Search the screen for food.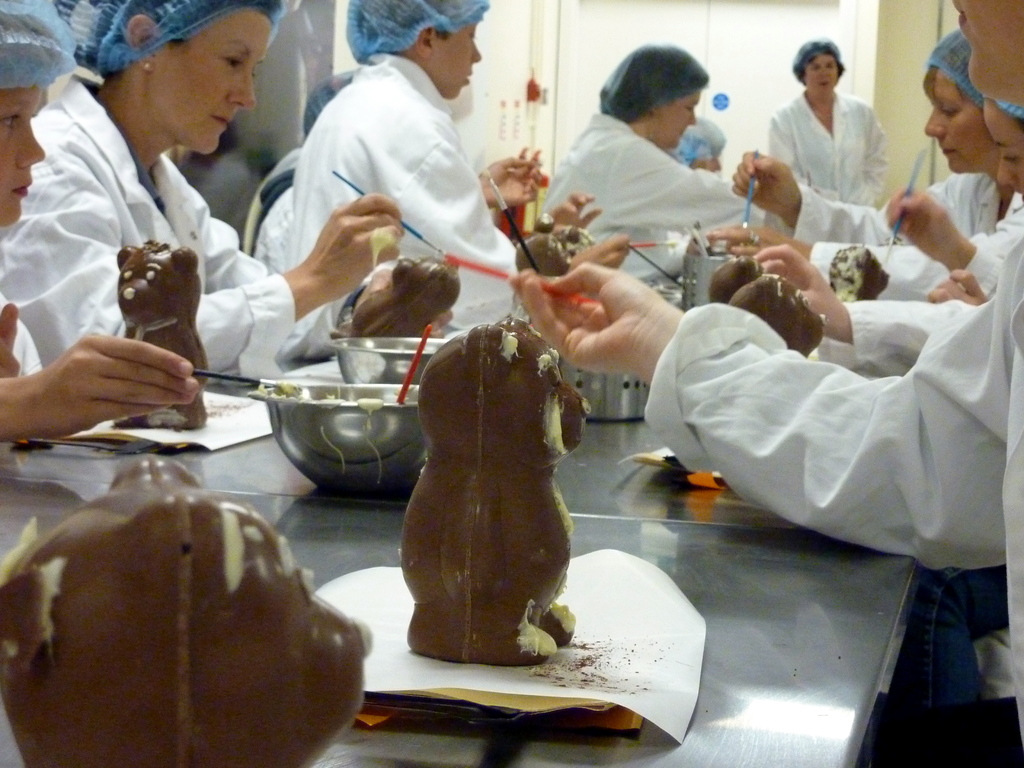
Found at crop(828, 241, 890, 301).
